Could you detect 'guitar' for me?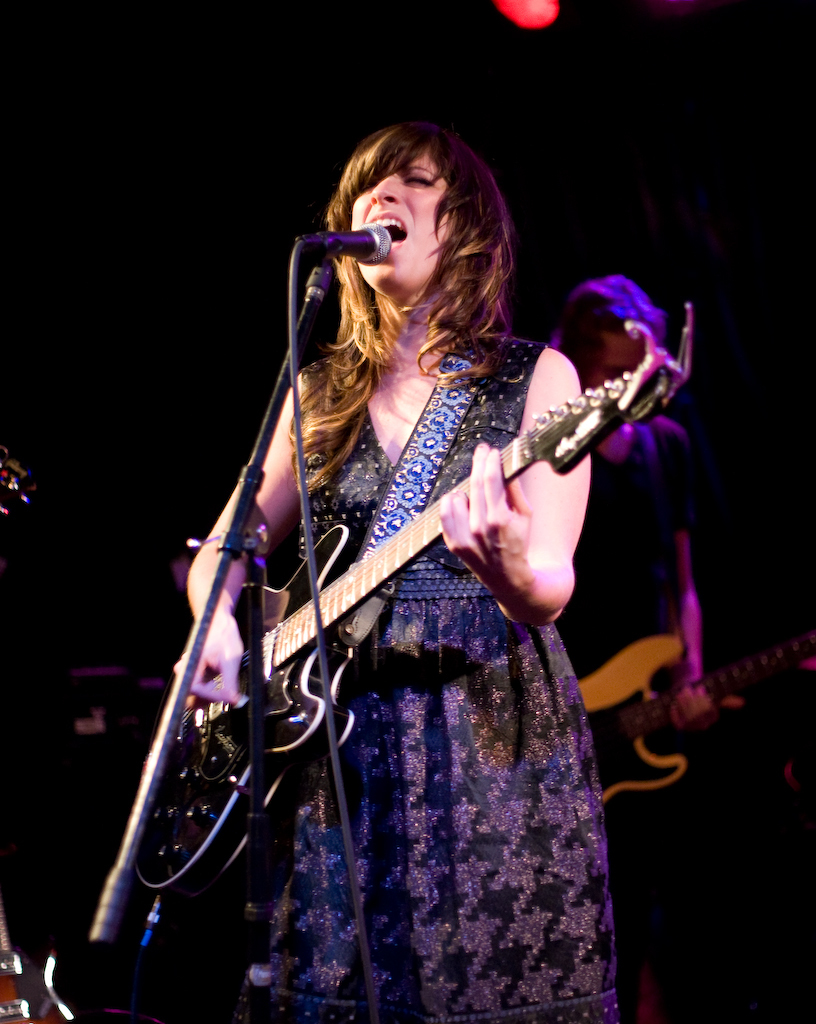
Detection result: bbox=(128, 303, 693, 895).
